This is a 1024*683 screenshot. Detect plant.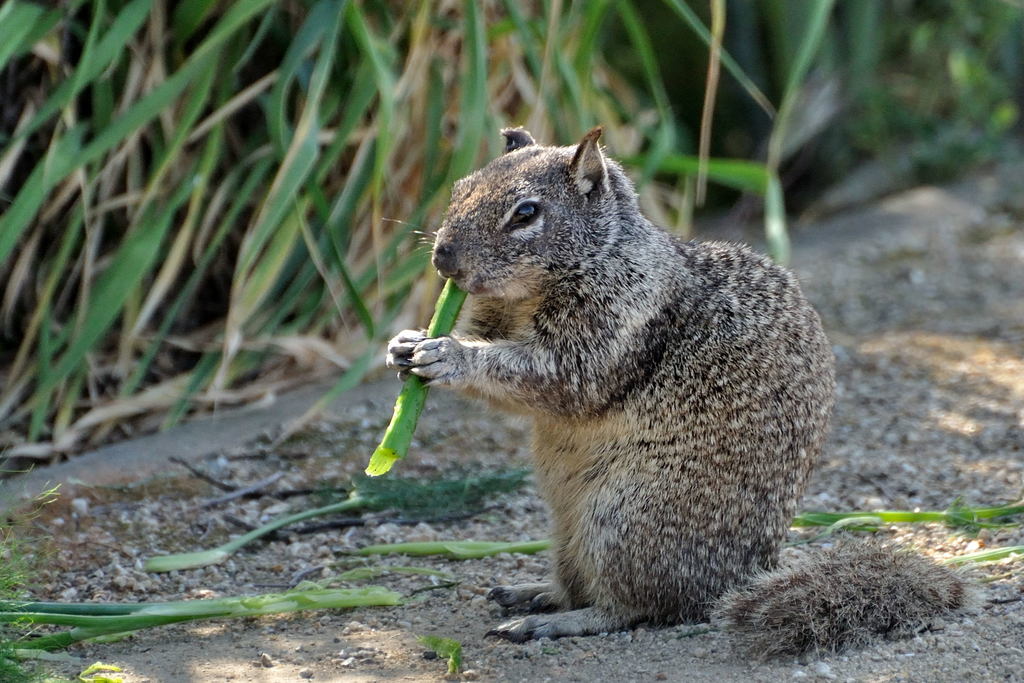
{"left": 0, "top": 0, "right": 1023, "bottom": 473}.
